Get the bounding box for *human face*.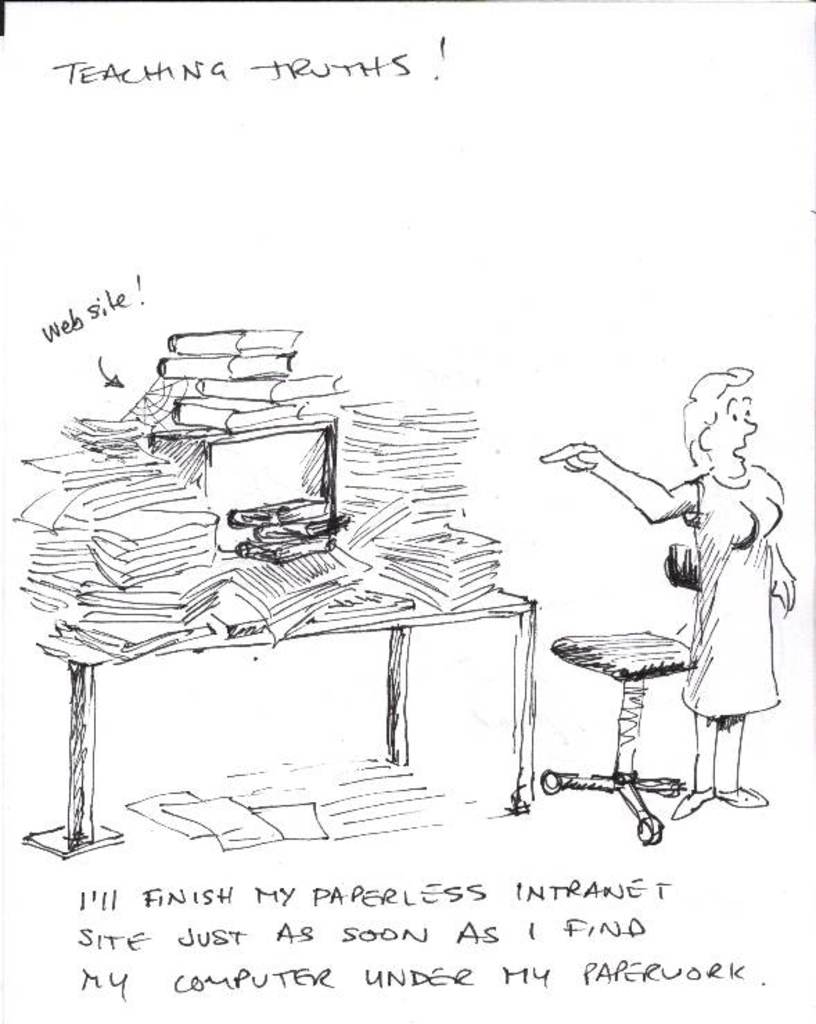
Rect(700, 380, 756, 470).
